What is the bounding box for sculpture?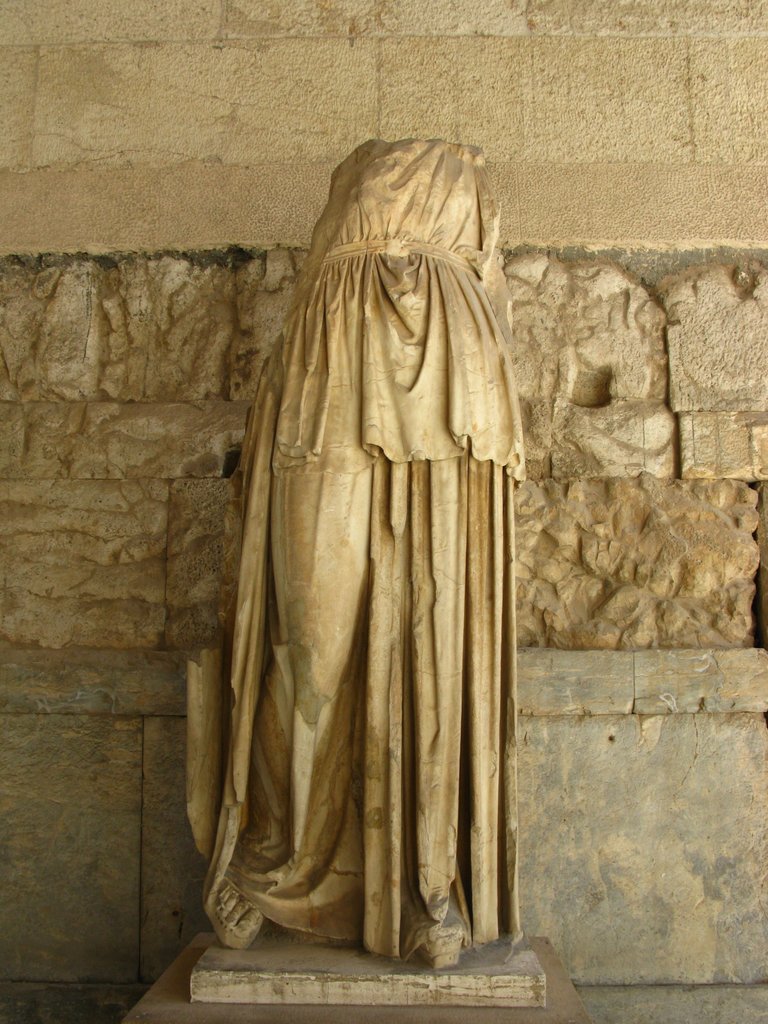
x1=208, y1=121, x2=540, y2=978.
